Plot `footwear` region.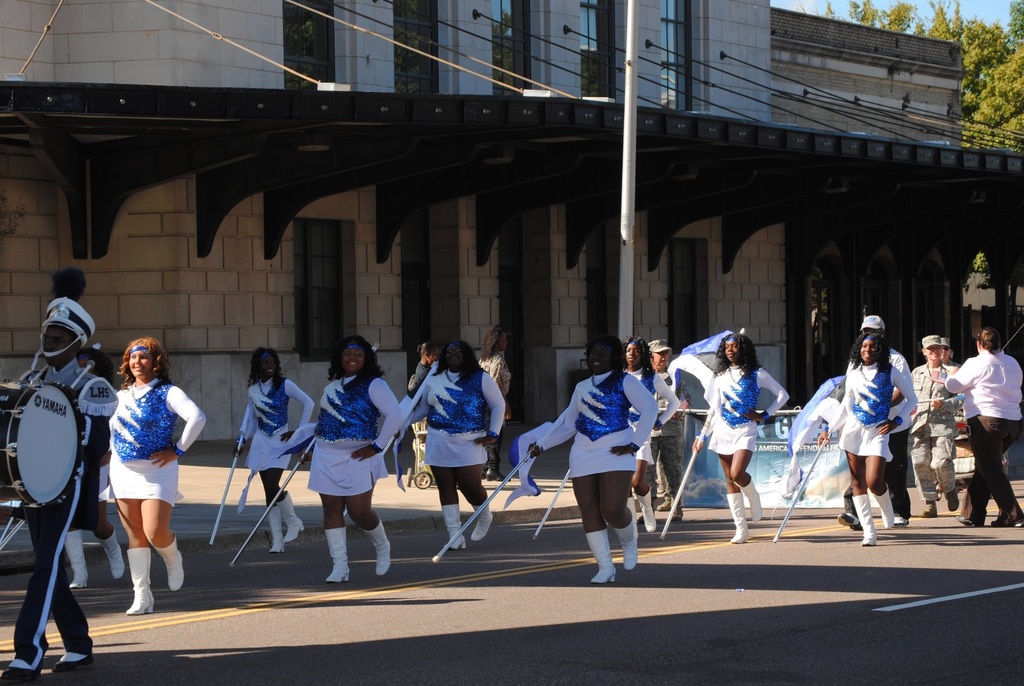
Plotted at select_region(262, 505, 284, 555).
